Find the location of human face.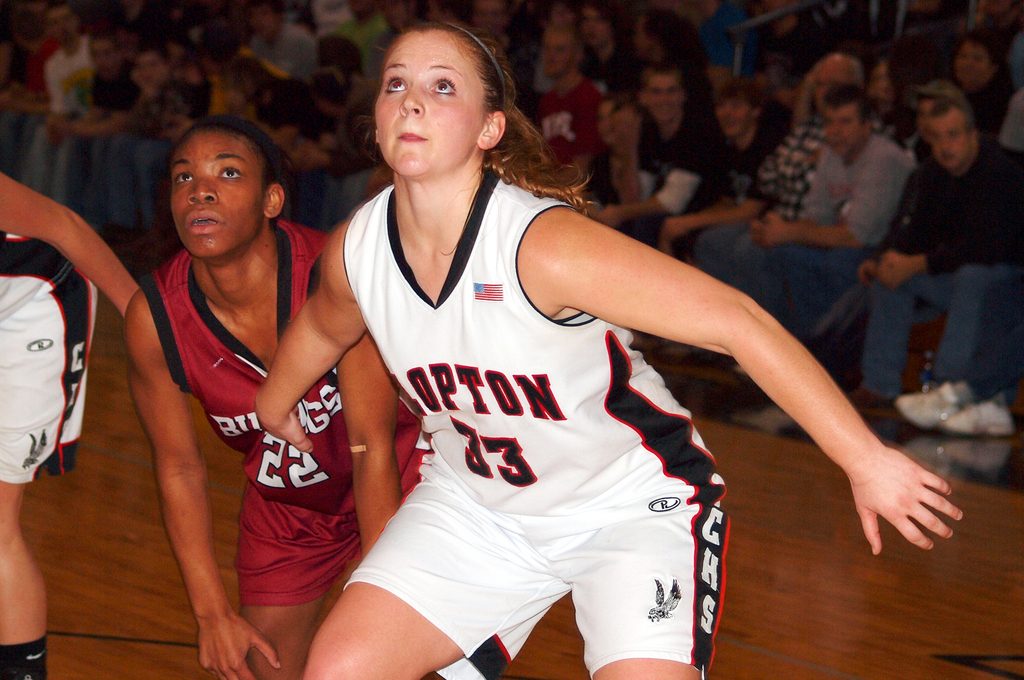
Location: bbox=[473, 0, 507, 32].
